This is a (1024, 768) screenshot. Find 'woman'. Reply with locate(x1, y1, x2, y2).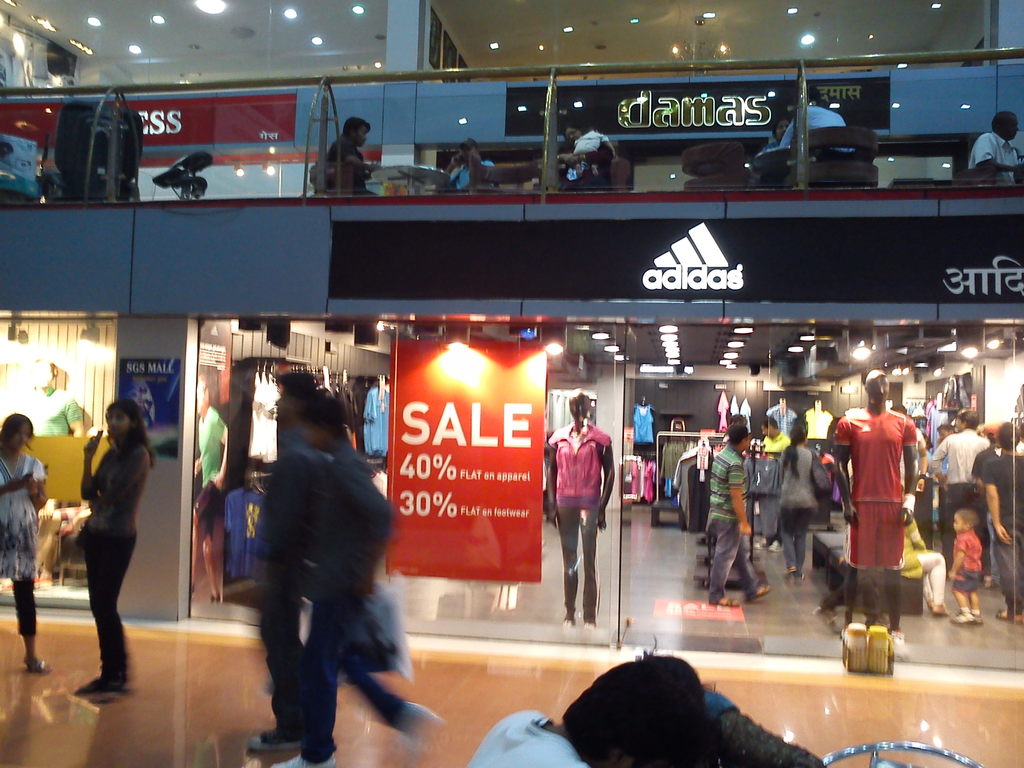
locate(558, 125, 612, 193).
